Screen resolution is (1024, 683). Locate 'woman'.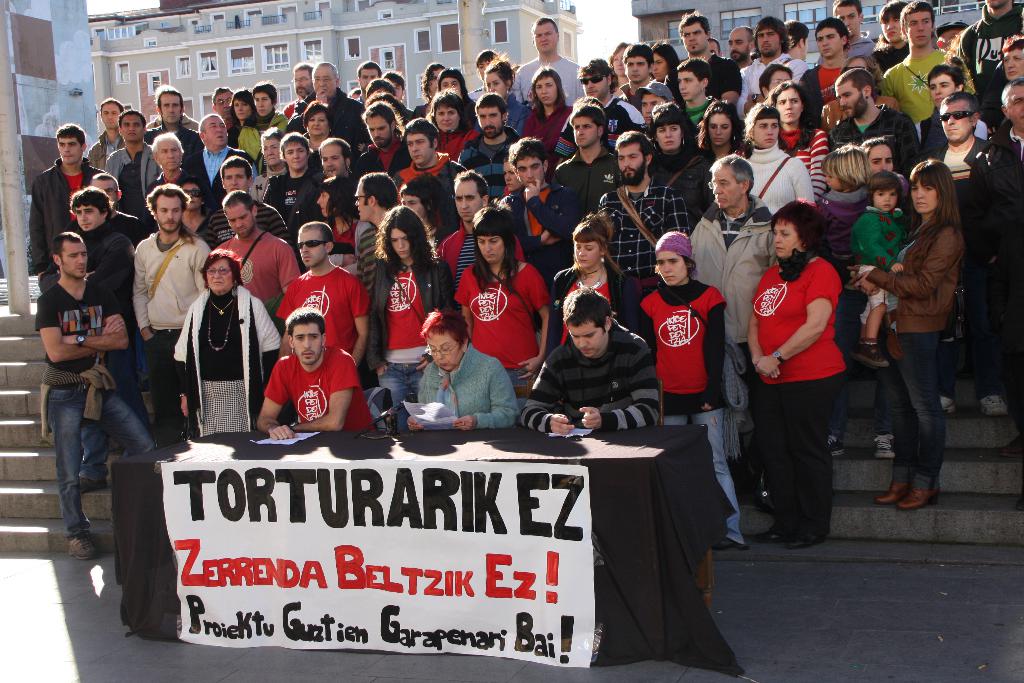
[697,100,746,163].
